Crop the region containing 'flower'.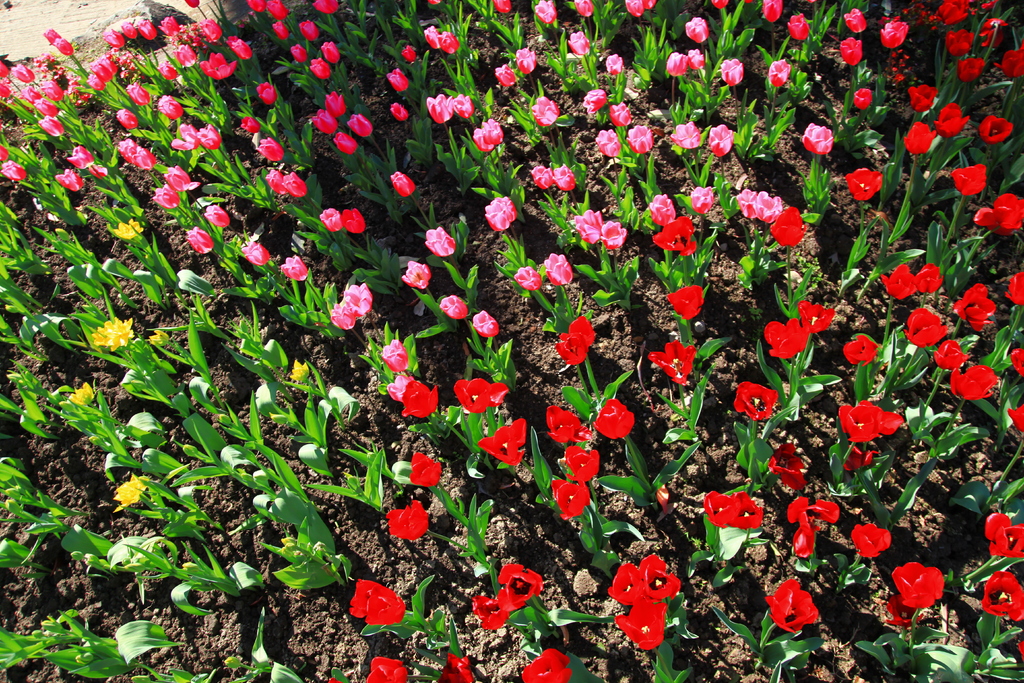
Crop region: {"x1": 567, "y1": 33, "x2": 587, "y2": 56}.
